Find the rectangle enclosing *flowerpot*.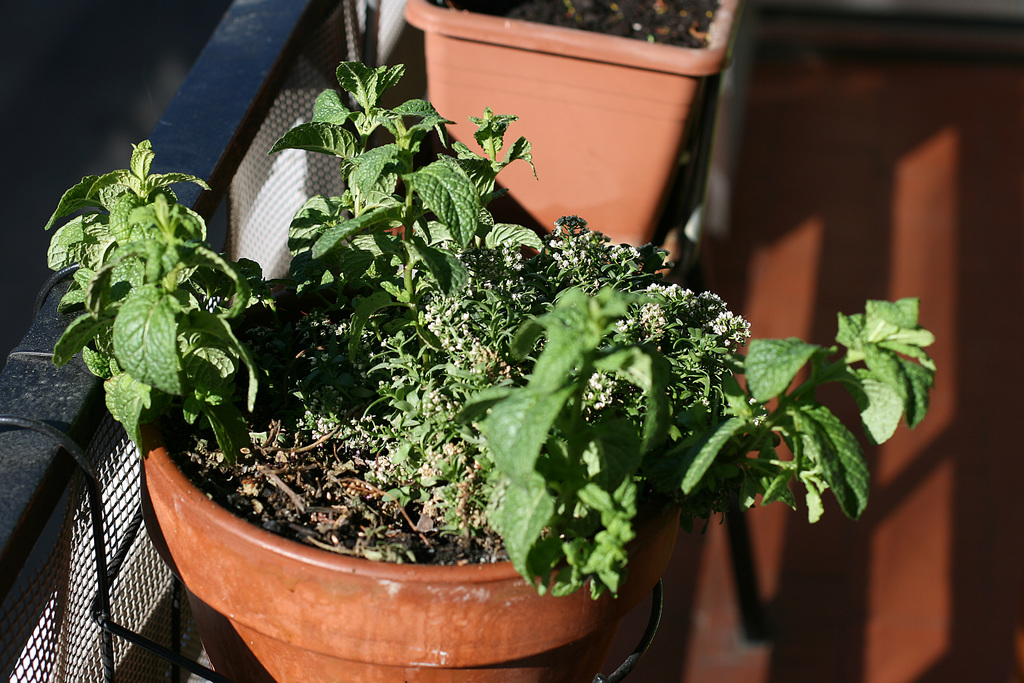
rect(403, 0, 740, 270).
